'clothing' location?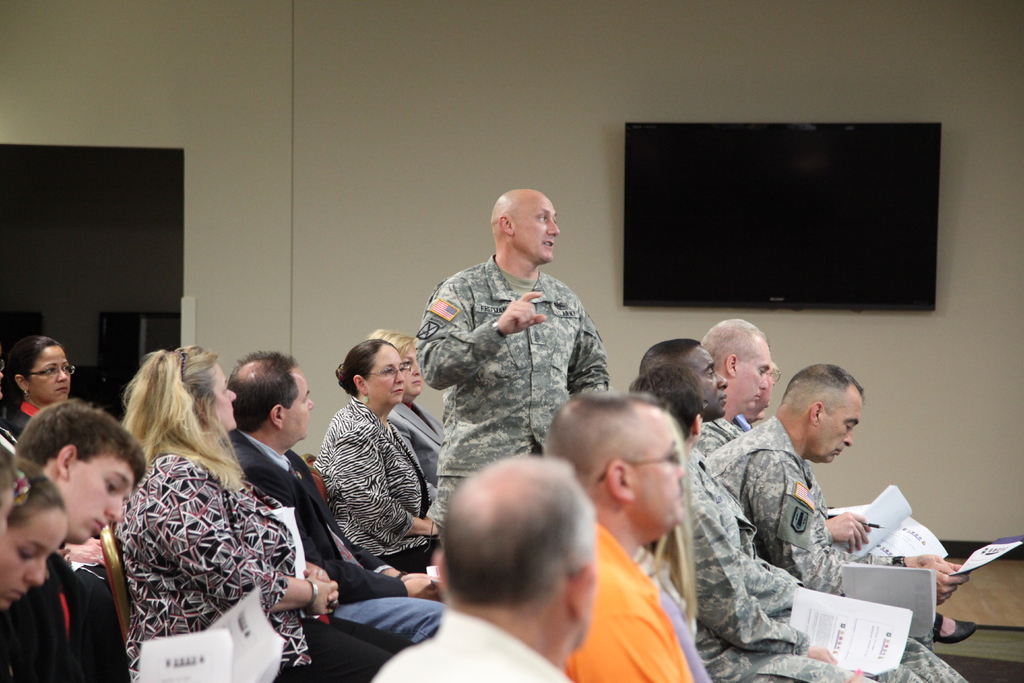
locate(561, 516, 703, 682)
